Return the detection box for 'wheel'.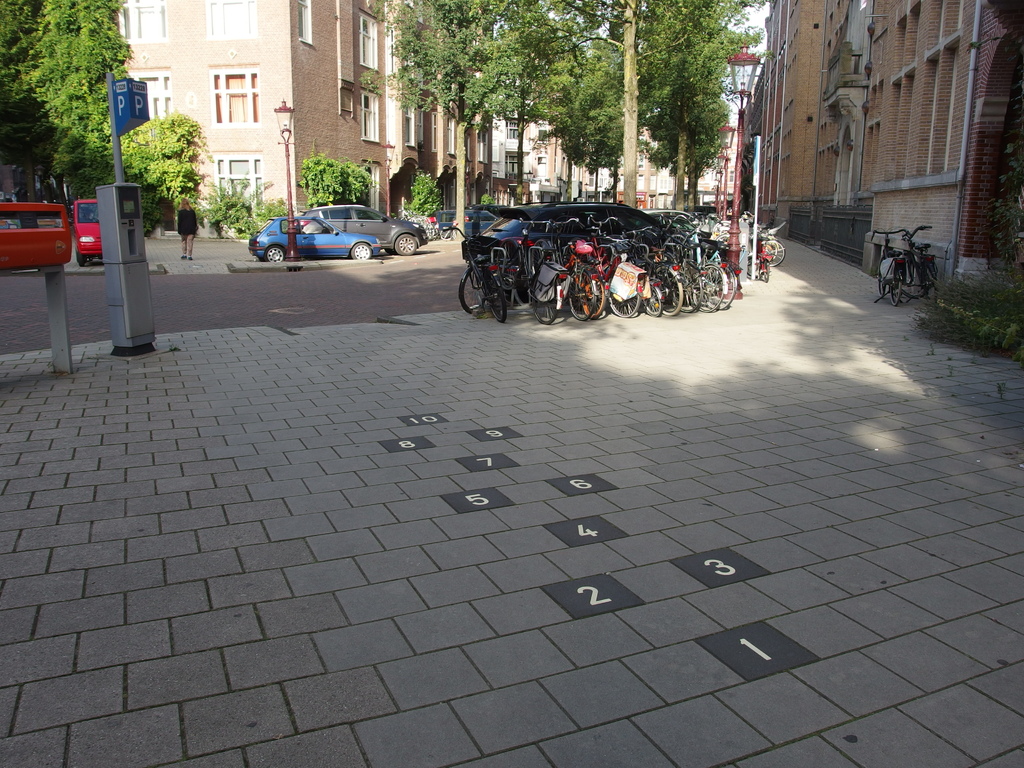
region(901, 258, 922, 299).
